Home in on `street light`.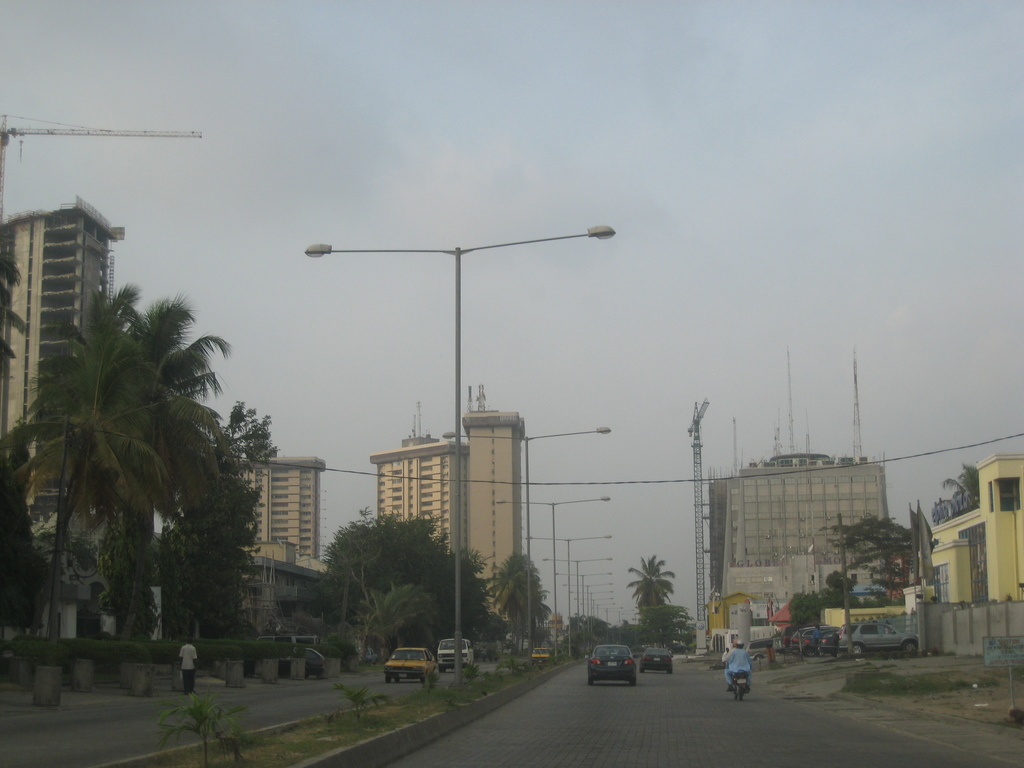
Homed in at box(565, 579, 615, 655).
